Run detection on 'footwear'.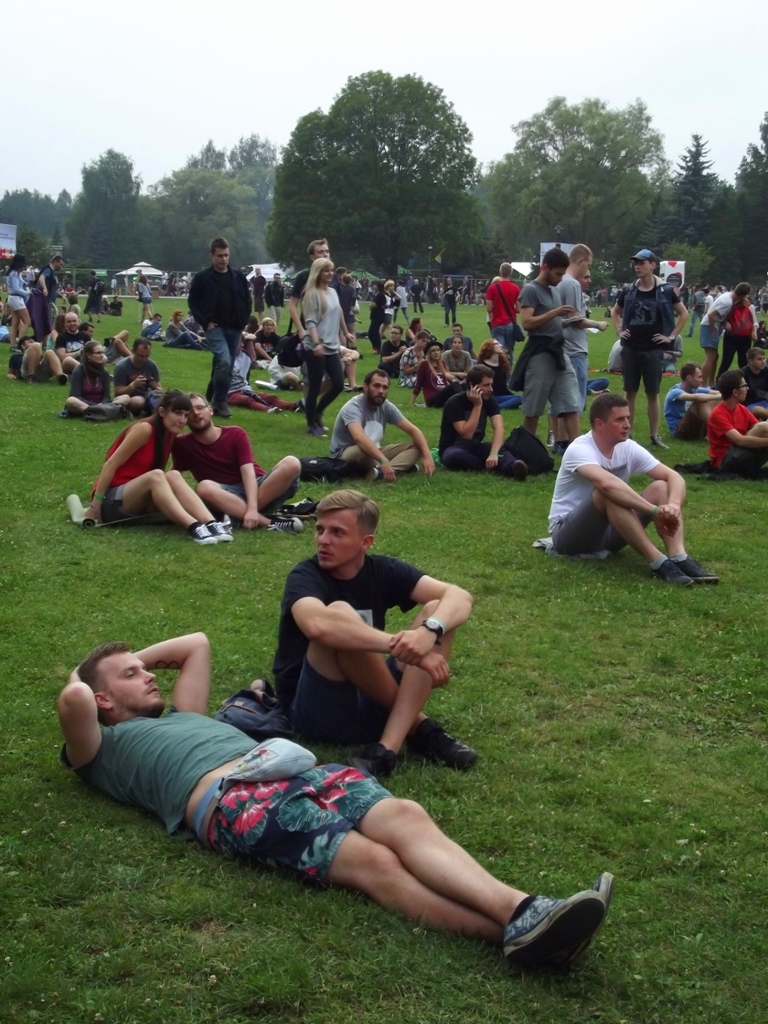
Result: box(407, 718, 476, 773).
